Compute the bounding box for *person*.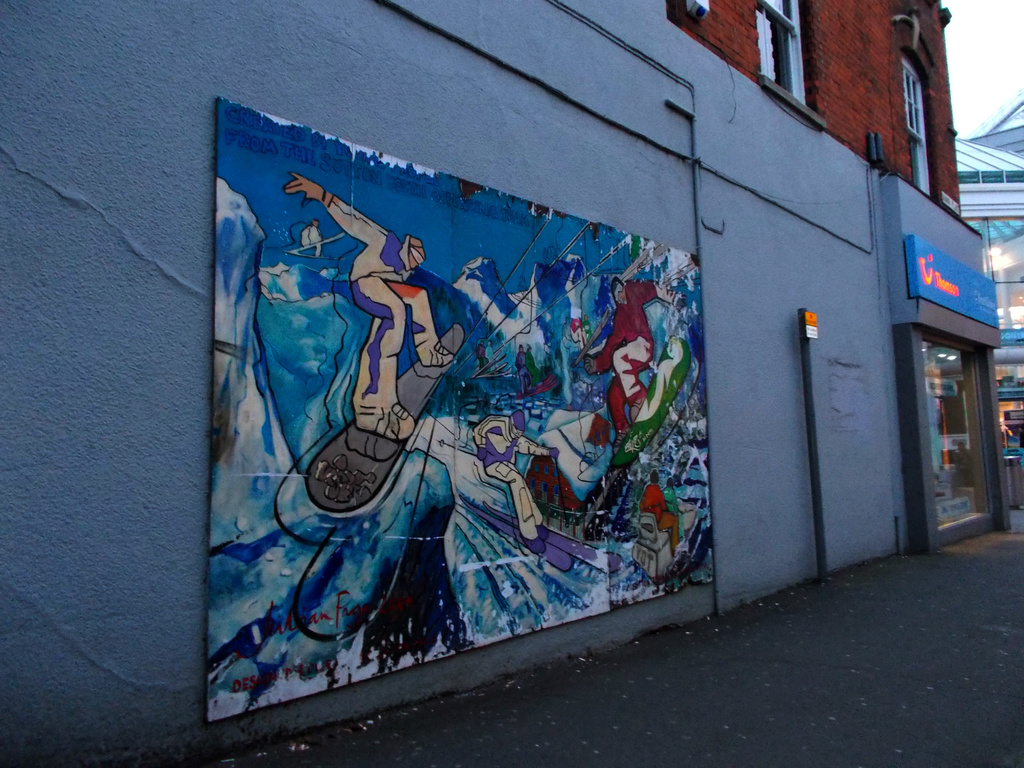
bbox=[285, 174, 447, 442].
